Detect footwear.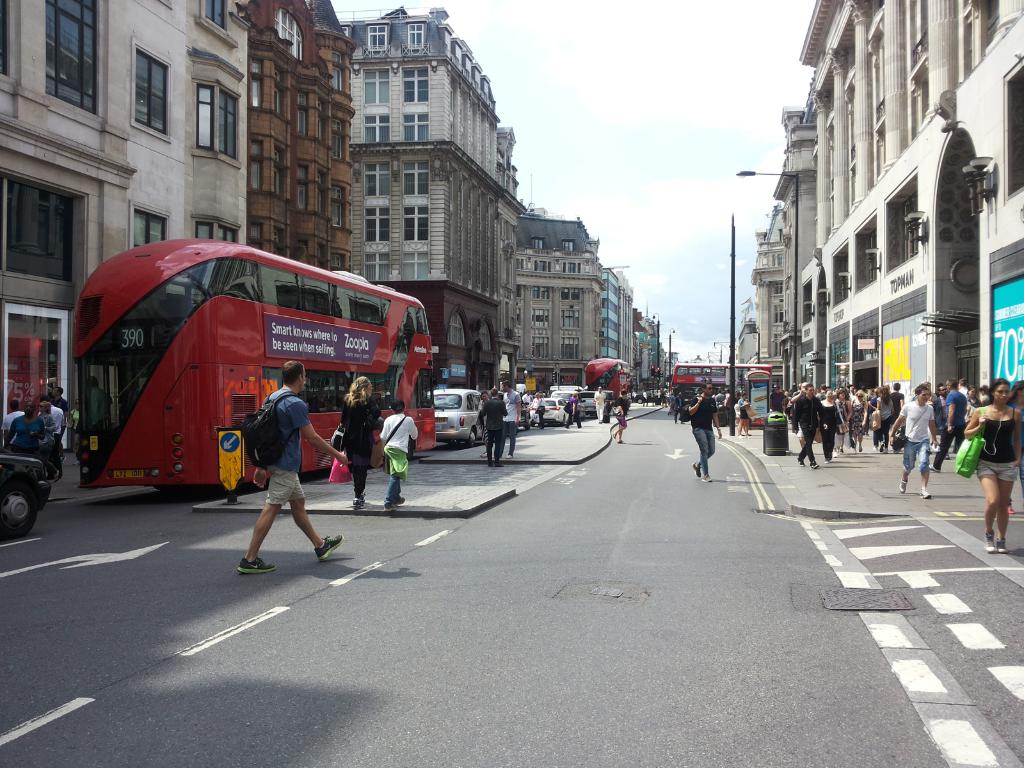
Detected at [x1=692, y1=463, x2=700, y2=476].
